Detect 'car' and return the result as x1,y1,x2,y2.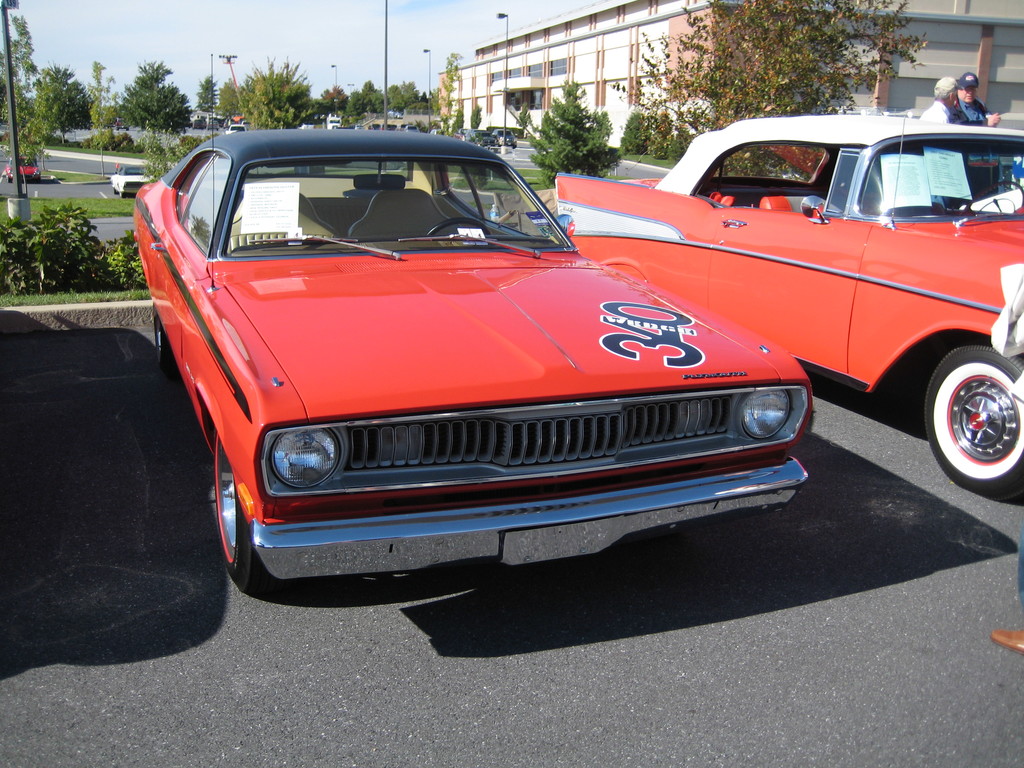
108,164,157,199.
